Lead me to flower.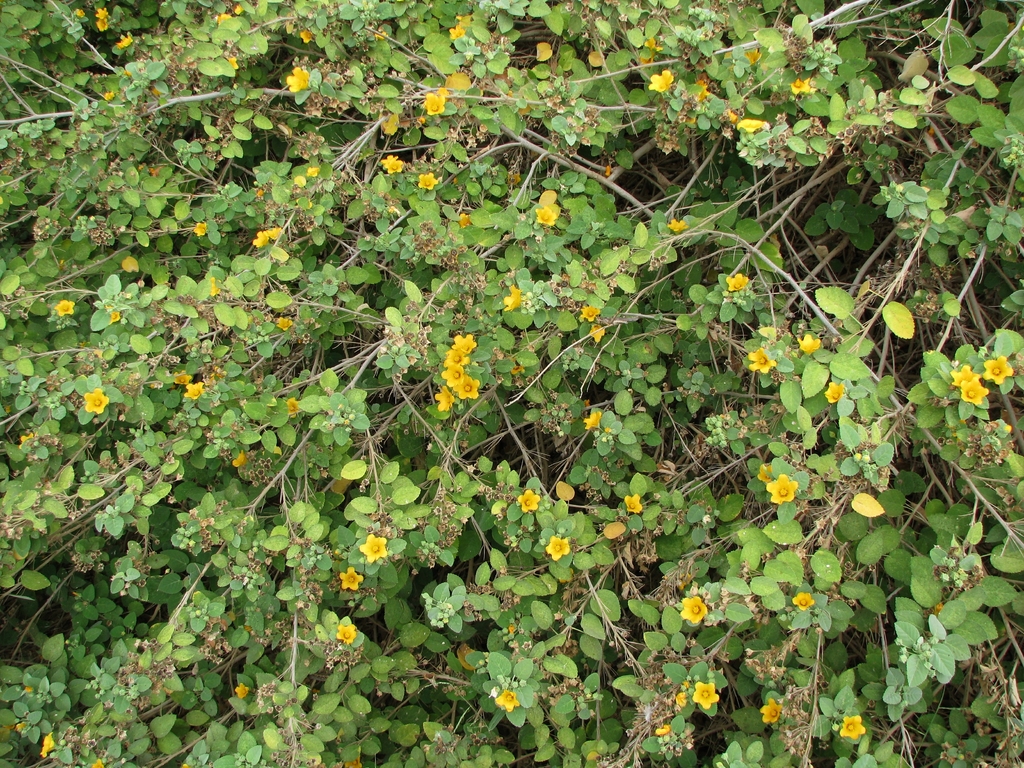
Lead to box(92, 757, 104, 767).
